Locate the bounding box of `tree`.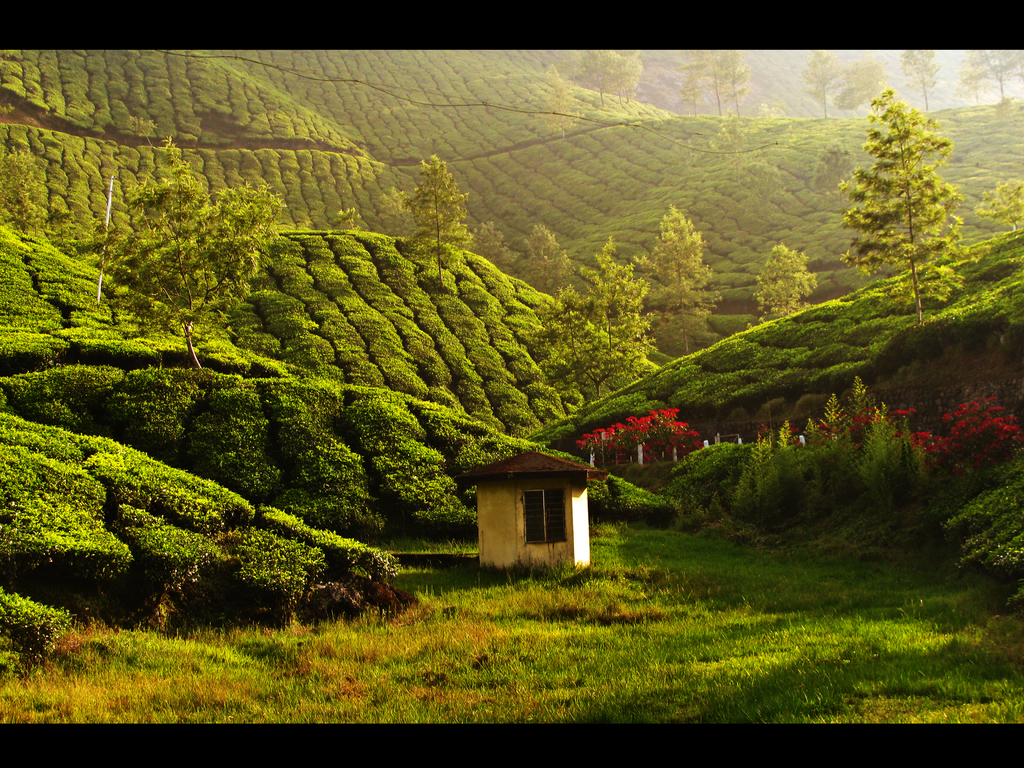
Bounding box: bbox(540, 236, 657, 410).
